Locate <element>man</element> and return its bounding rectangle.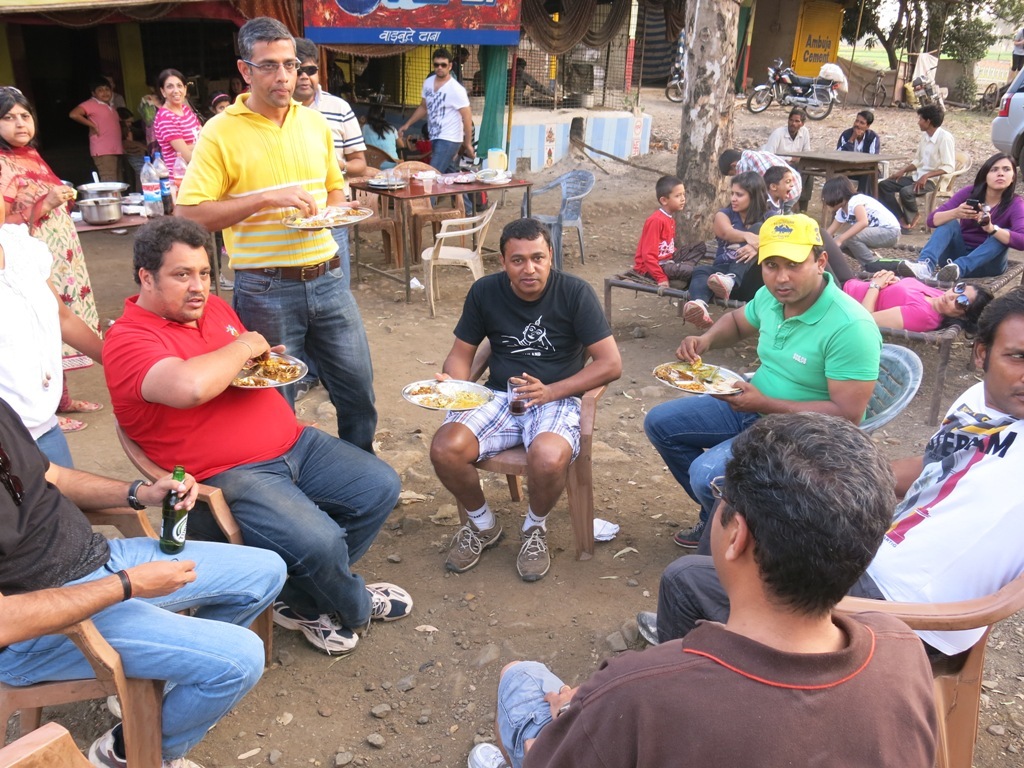
rect(97, 212, 409, 664).
